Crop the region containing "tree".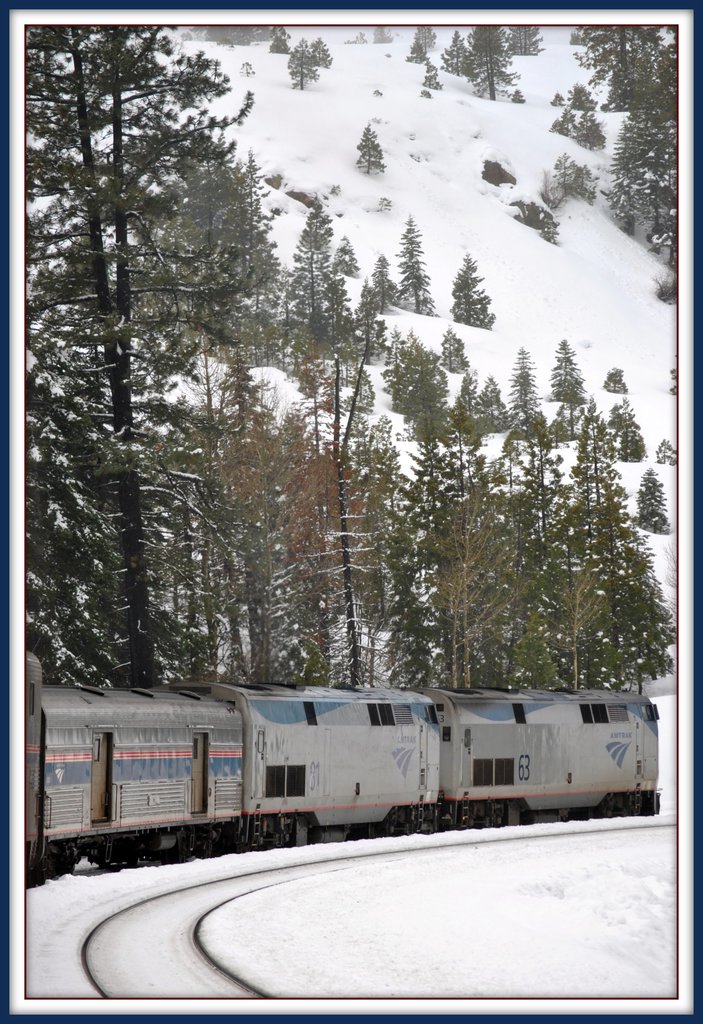
Crop region: [left=398, top=339, right=447, bottom=452].
